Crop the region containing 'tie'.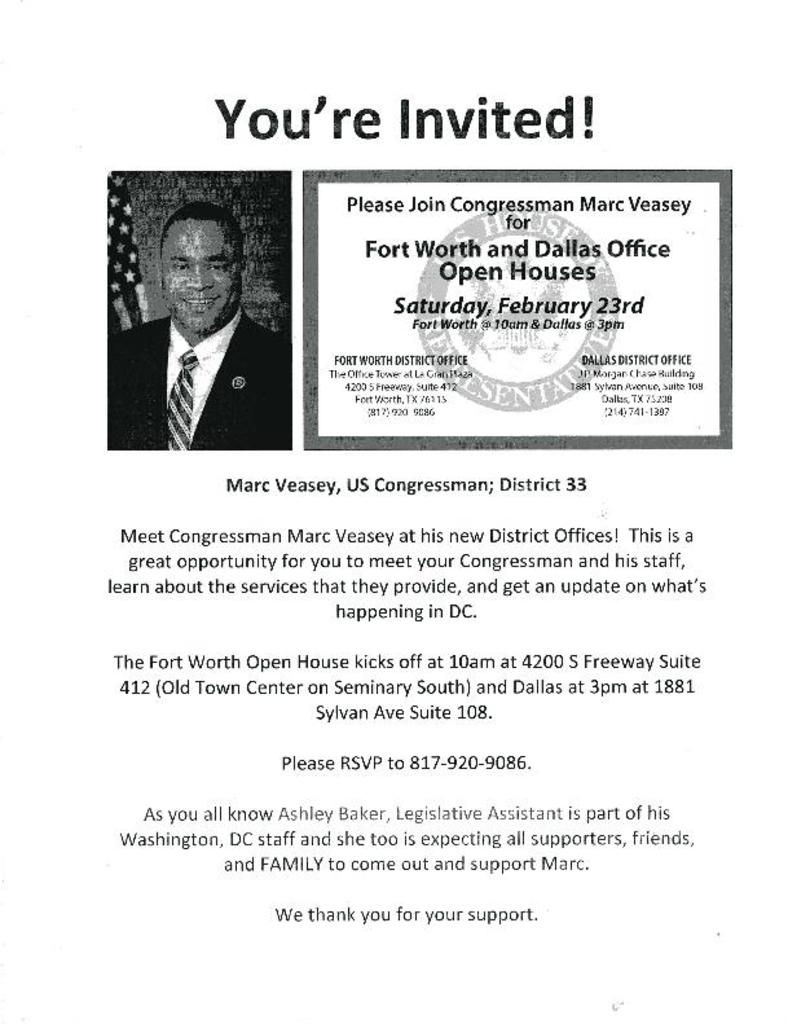
Crop region: [167, 347, 199, 448].
